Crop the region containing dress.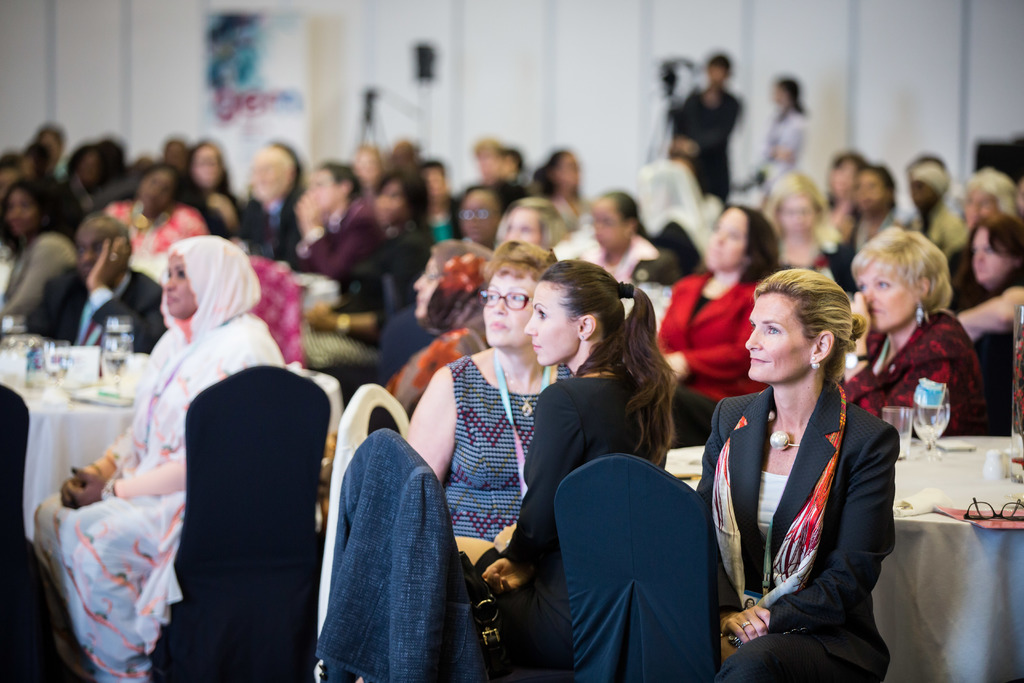
Crop region: bbox=(486, 371, 673, 629).
